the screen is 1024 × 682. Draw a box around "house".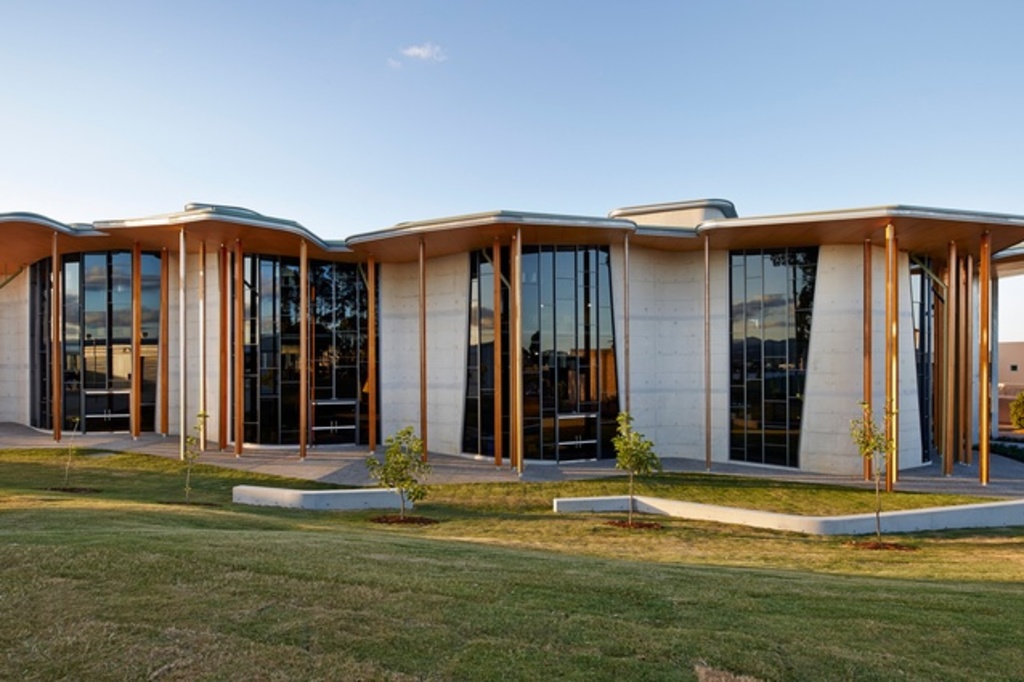
left=0, top=204, right=1022, bottom=531.
